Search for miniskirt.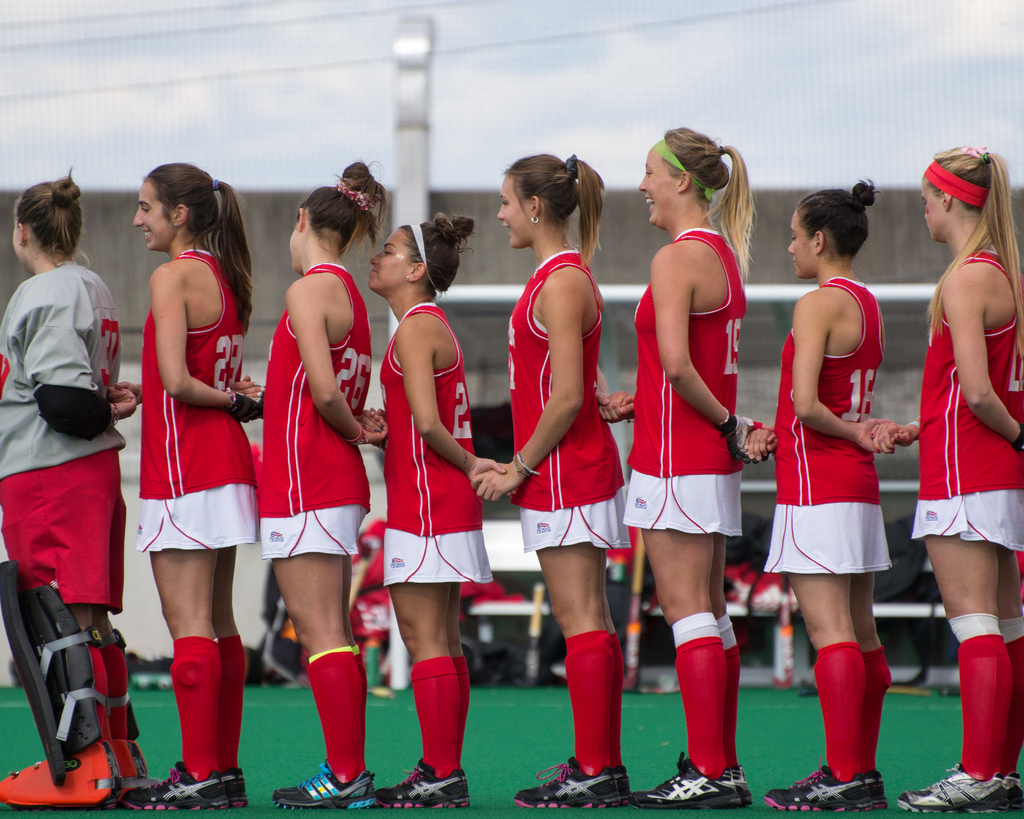
Found at l=616, t=466, r=744, b=539.
